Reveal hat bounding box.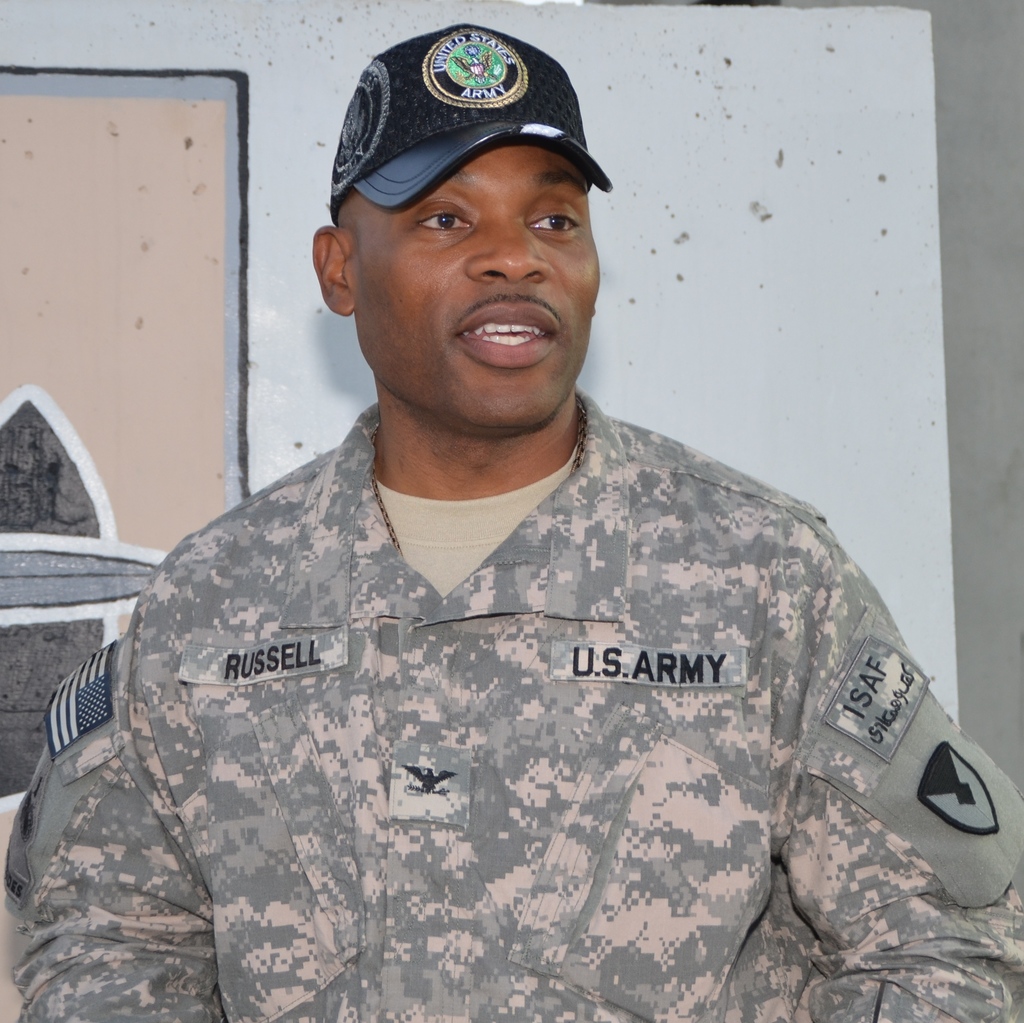
Revealed: locate(332, 20, 612, 213).
